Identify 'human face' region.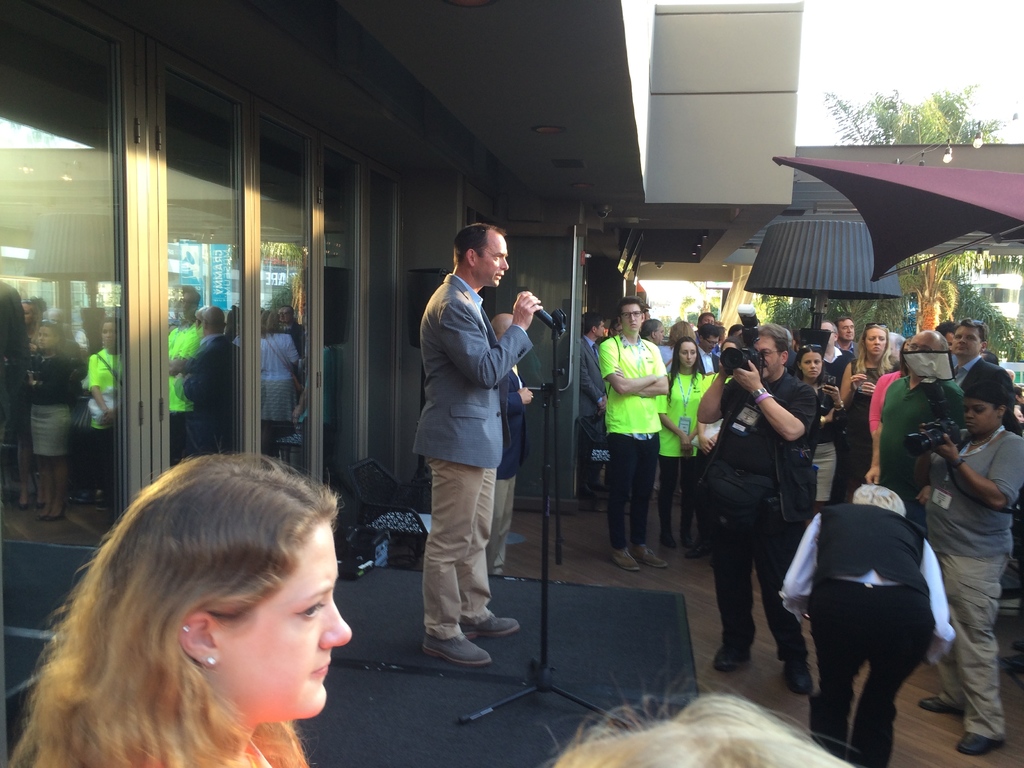
Region: [left=964, top=398, right=1001, bottom=438].
